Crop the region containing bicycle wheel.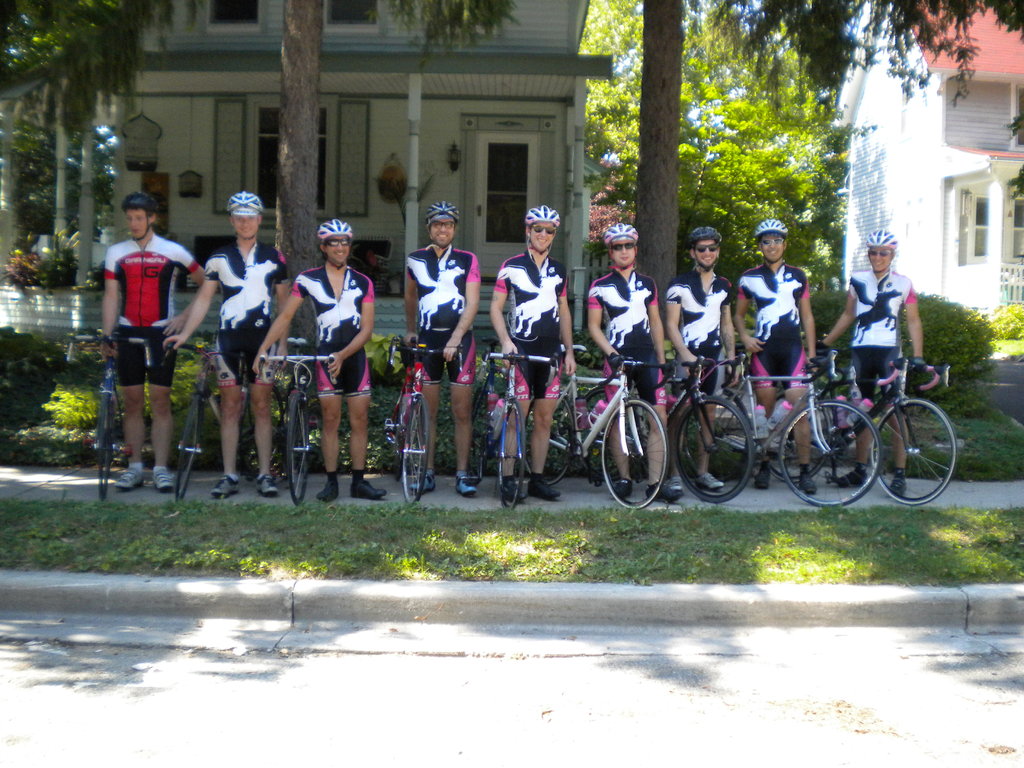
Crop region: x1=769, y1=399, x2=832, y2=484.
